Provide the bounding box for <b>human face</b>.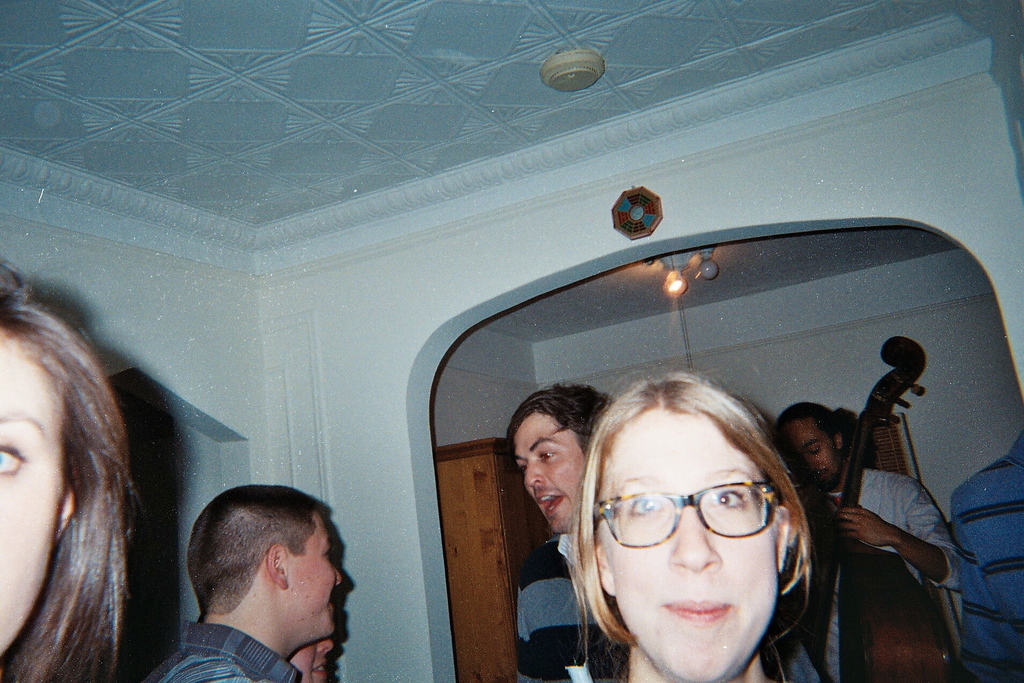
box(291, 641, 333, 682).
